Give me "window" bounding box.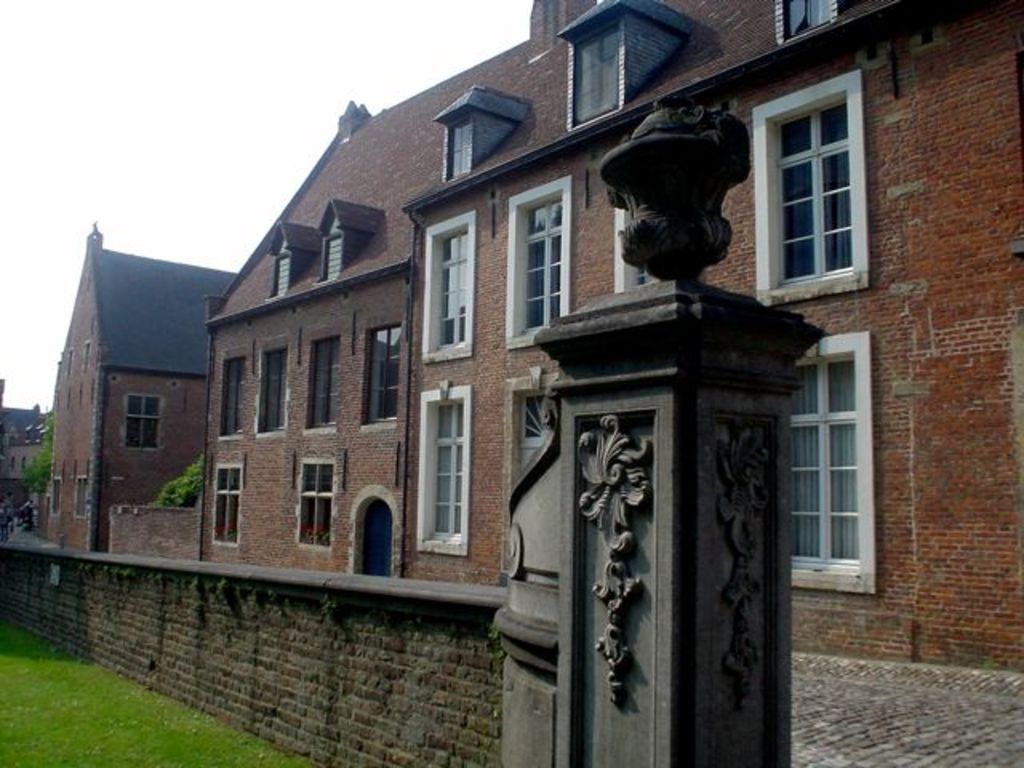
(419, 384, 470, 549).
